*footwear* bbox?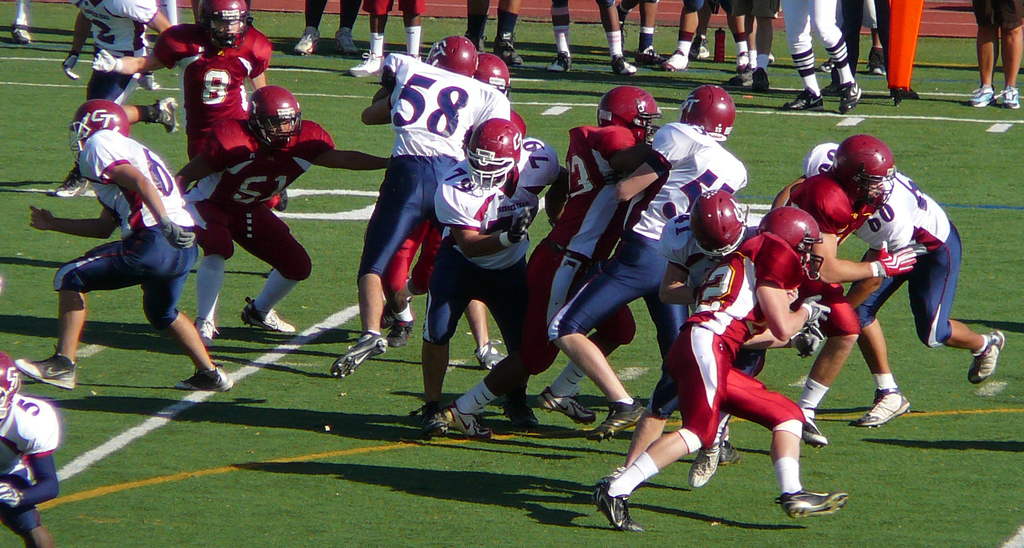
<box>599,474,652,531</box>
